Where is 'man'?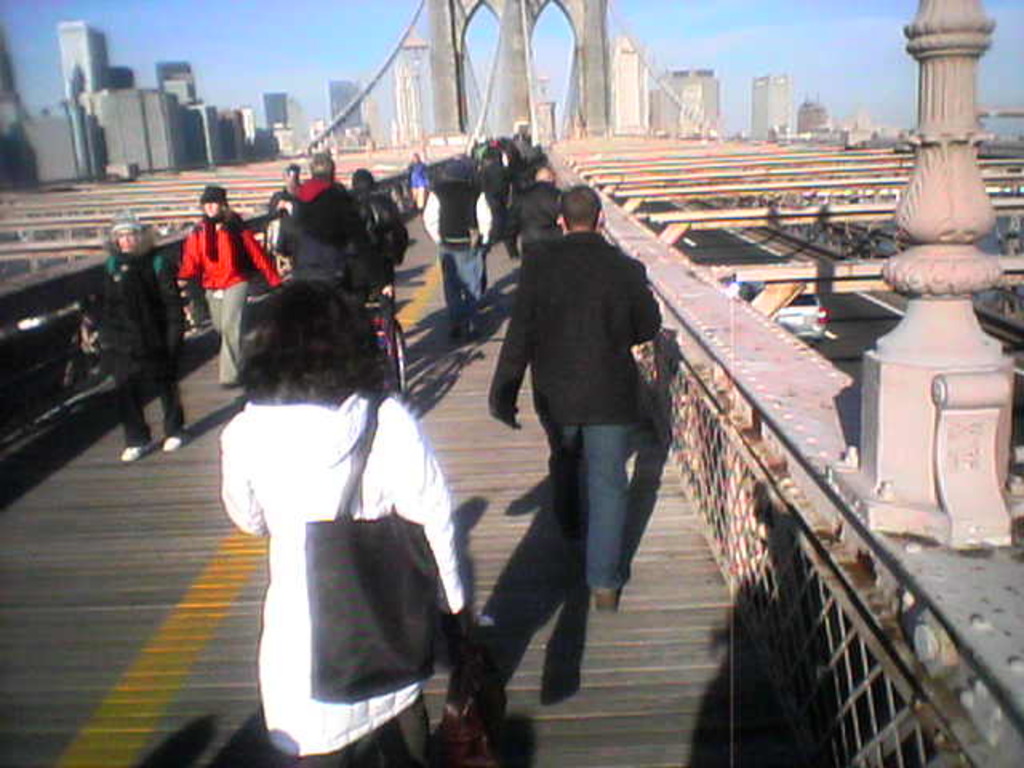
bbox(278, 147, 358, 282).
